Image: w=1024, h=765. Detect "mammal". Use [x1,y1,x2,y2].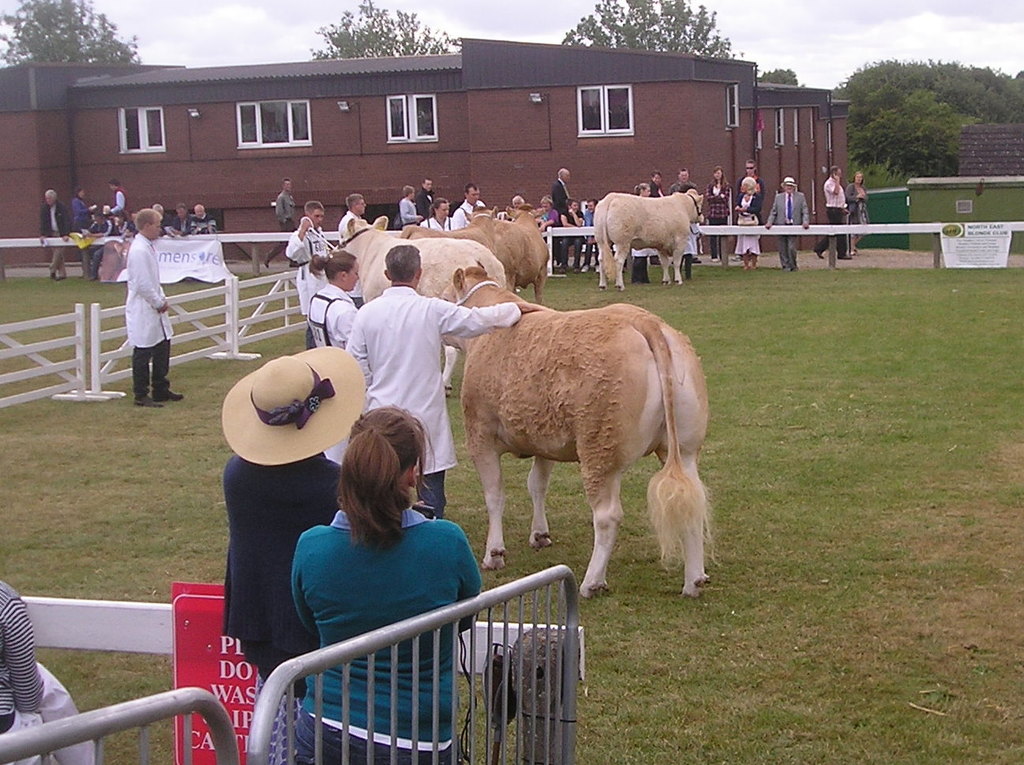
[72,186,101,279].
